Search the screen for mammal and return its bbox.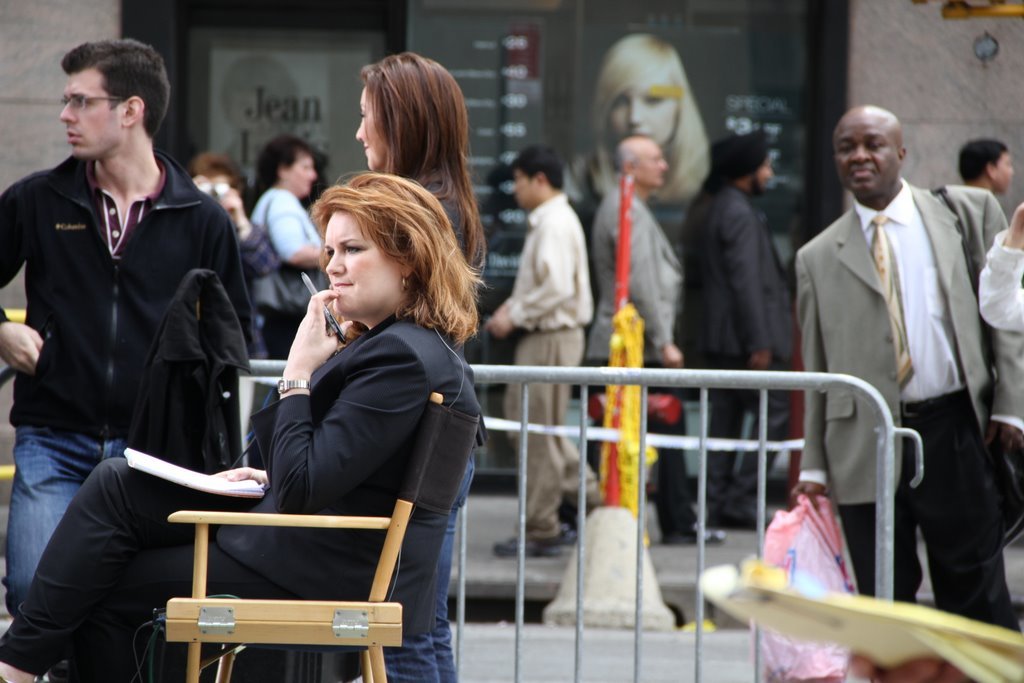
Found: 351, 48, 484, 682.
